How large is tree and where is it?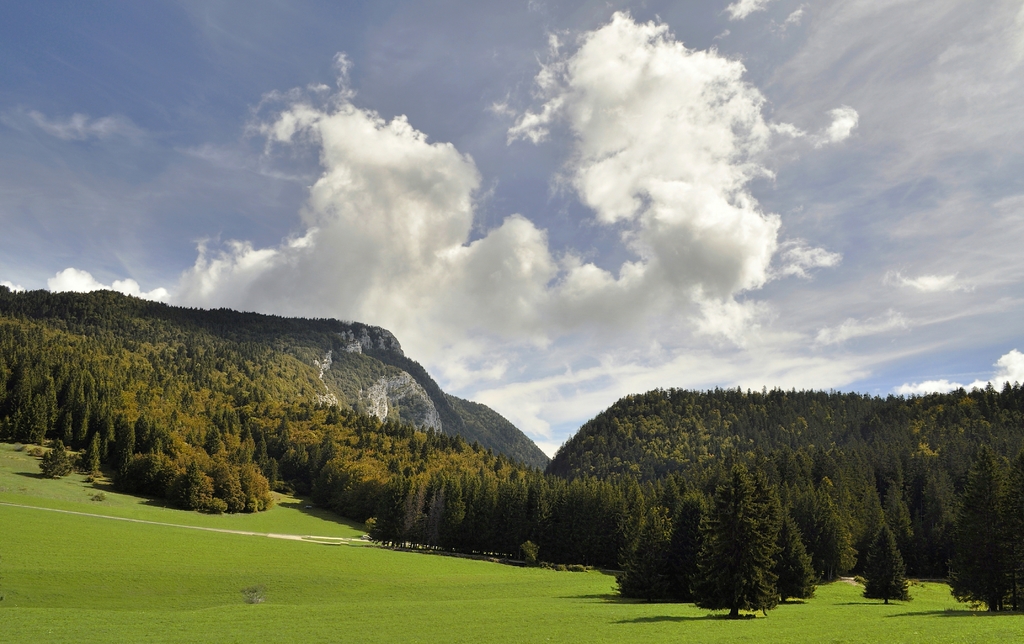
Bounding box: select_region(716, 453, 808, 616).
